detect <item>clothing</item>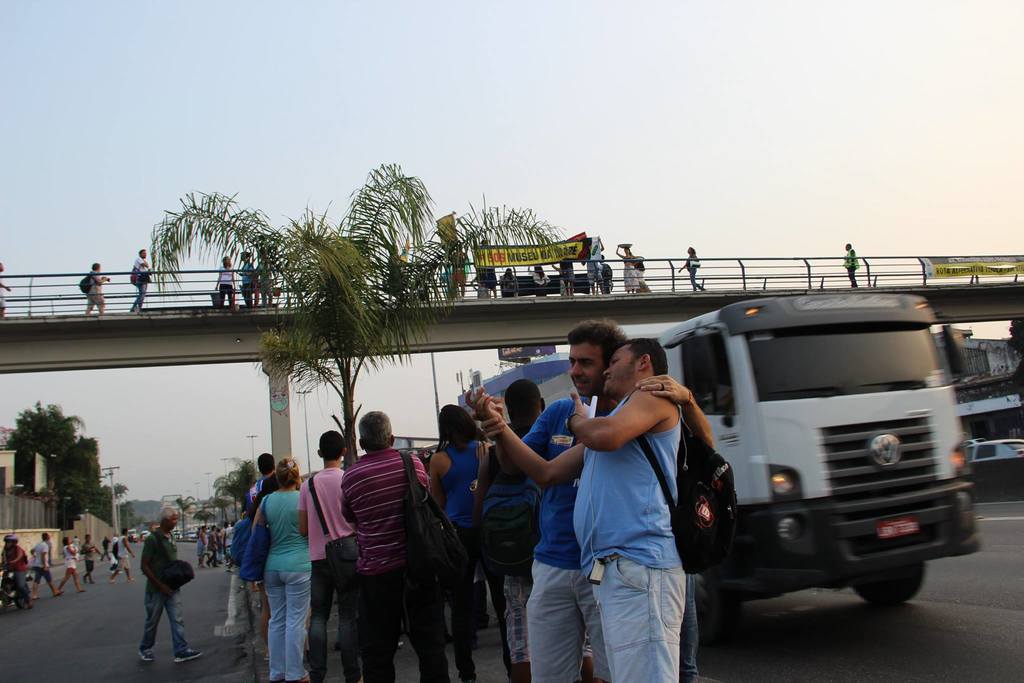
box=[256, 261, 273, 295]
